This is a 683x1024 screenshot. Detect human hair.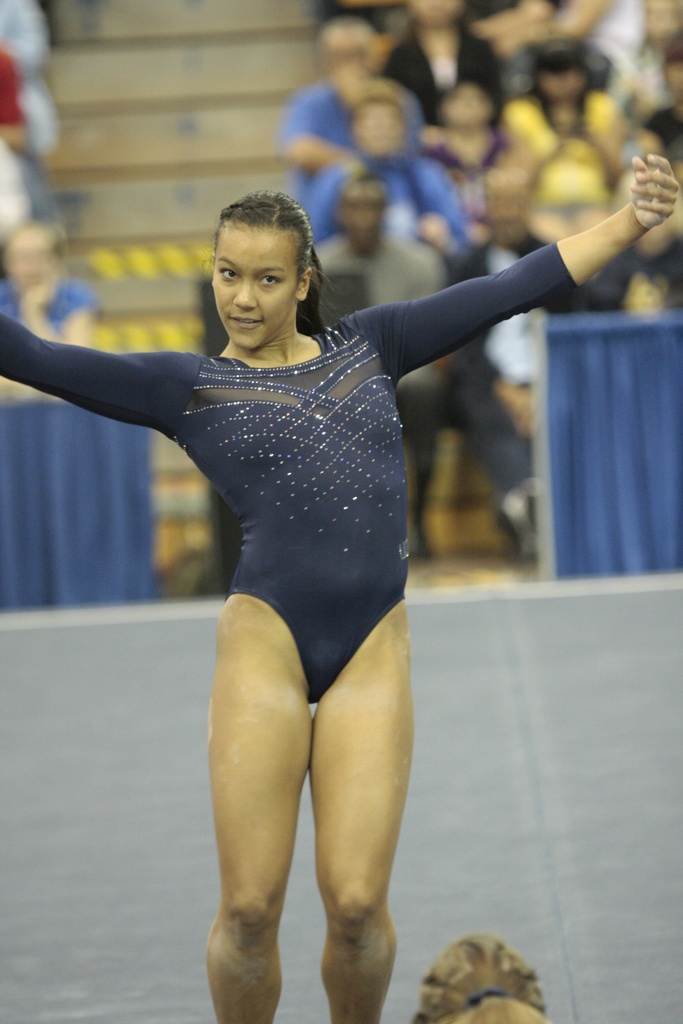
x1=220 y1=191 x2=340 y2=340.
